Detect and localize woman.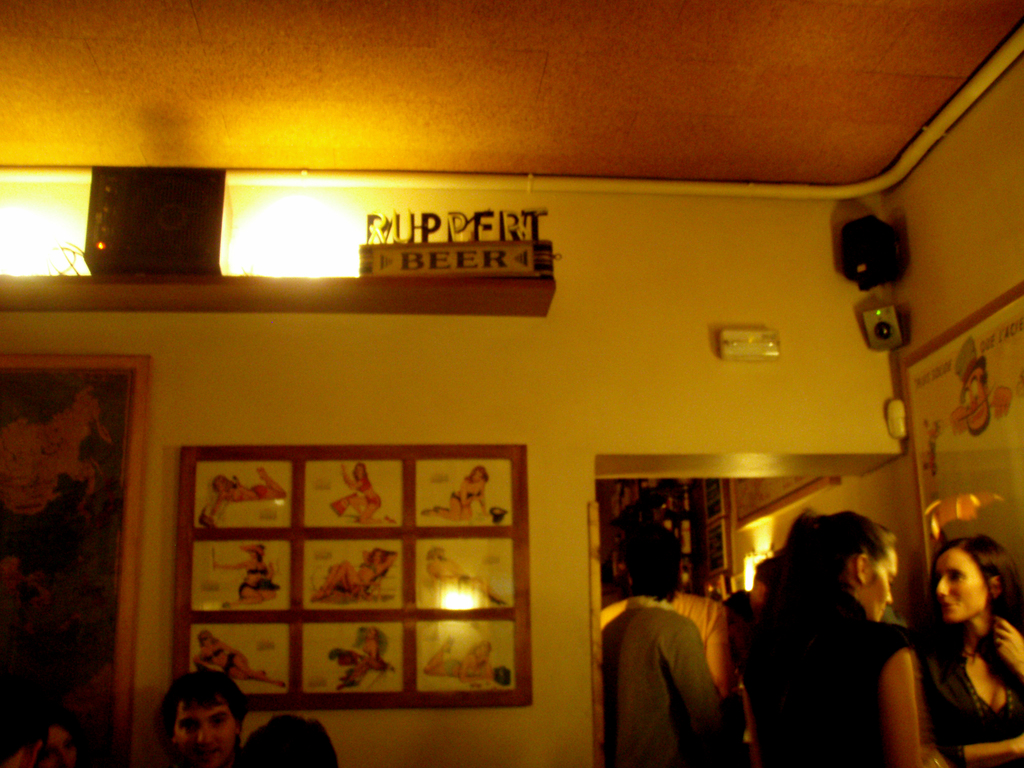
Localized at detection(194, 627, 287, 689).
